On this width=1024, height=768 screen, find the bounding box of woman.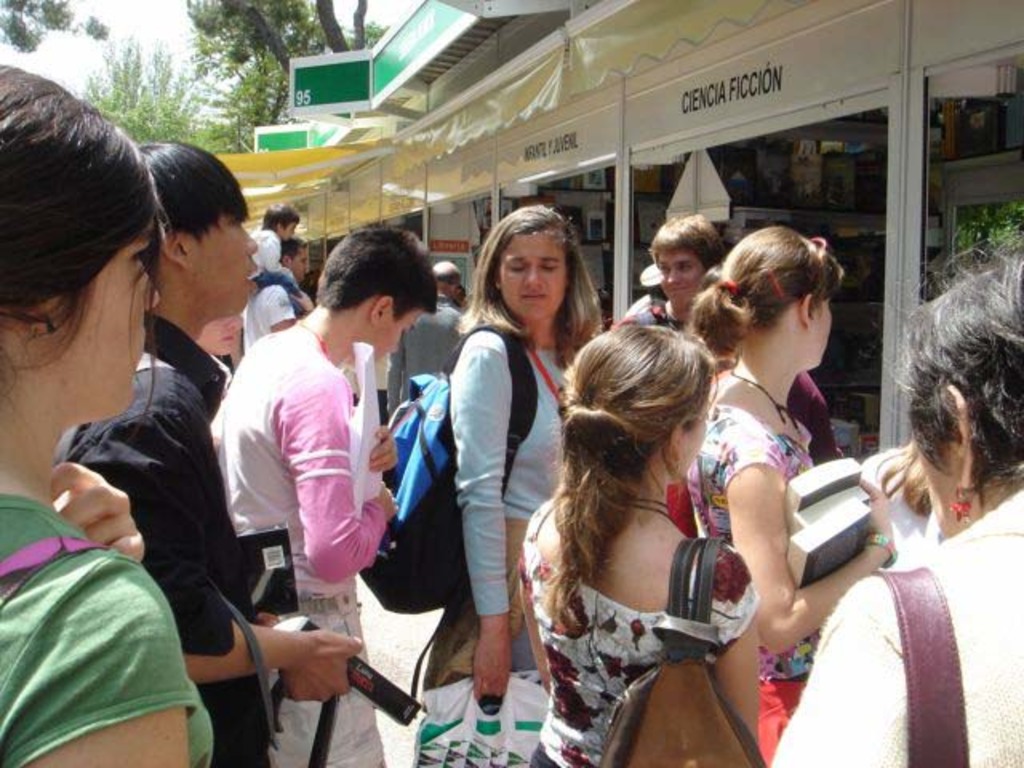
Bounding box: crop(765, 235, 1022, 766).
